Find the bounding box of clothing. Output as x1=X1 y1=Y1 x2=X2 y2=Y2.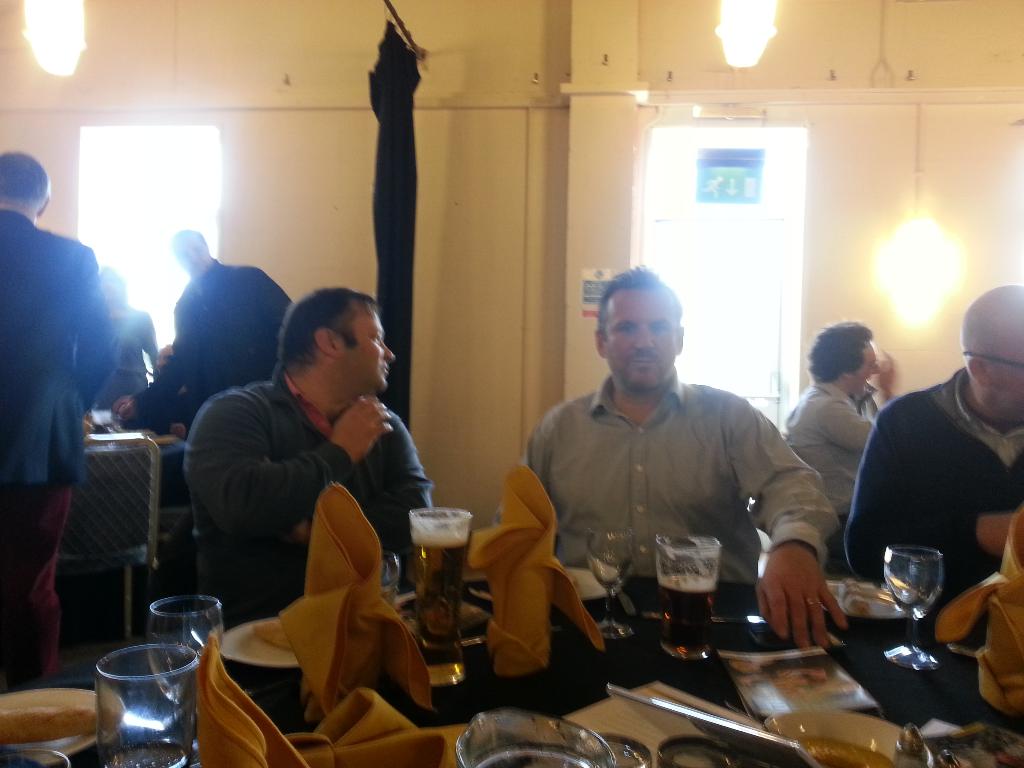
x1=0 y1=203 x2=116 y2=689.
